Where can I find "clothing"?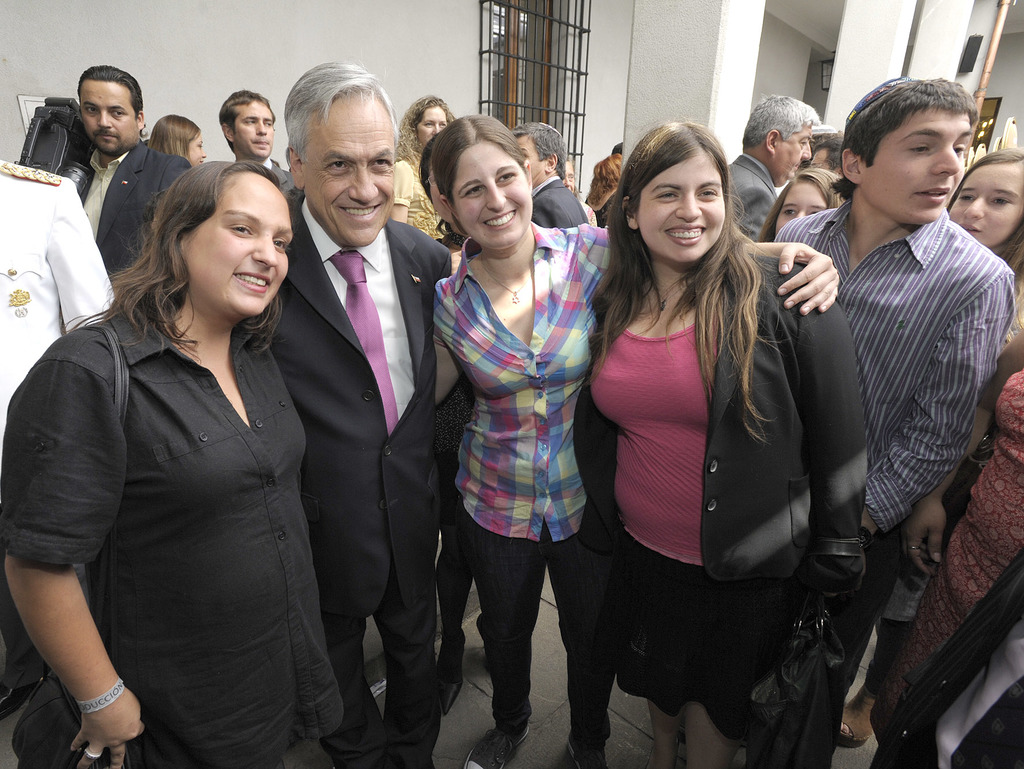
You can find it at region(82, 140, 193, 266).
